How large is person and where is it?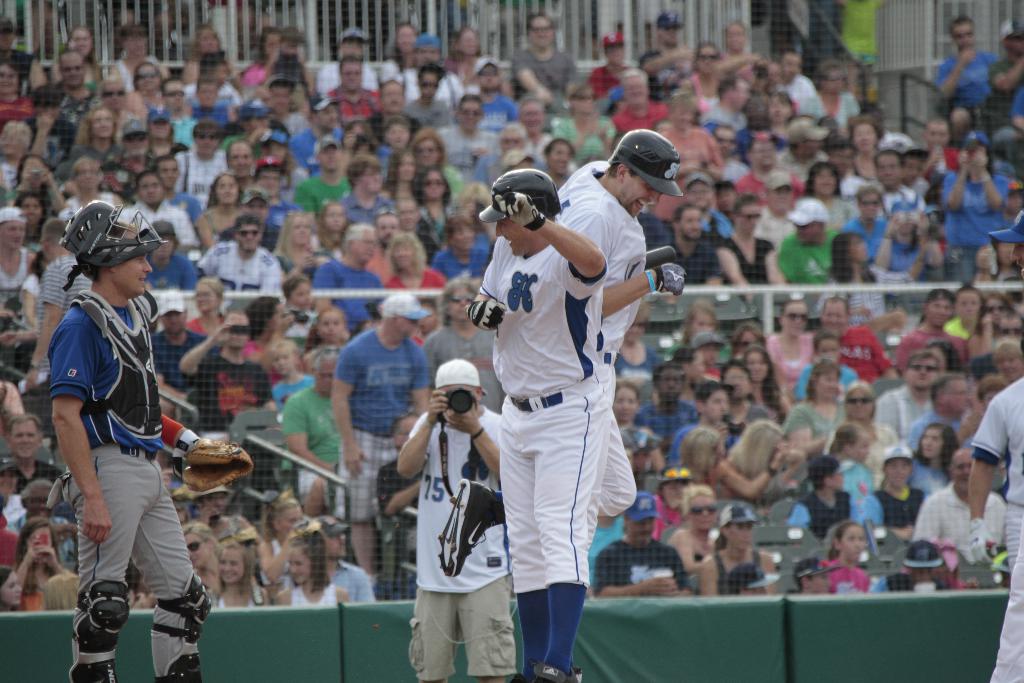
Bounding box: box=[513, 13, 580, 117].
